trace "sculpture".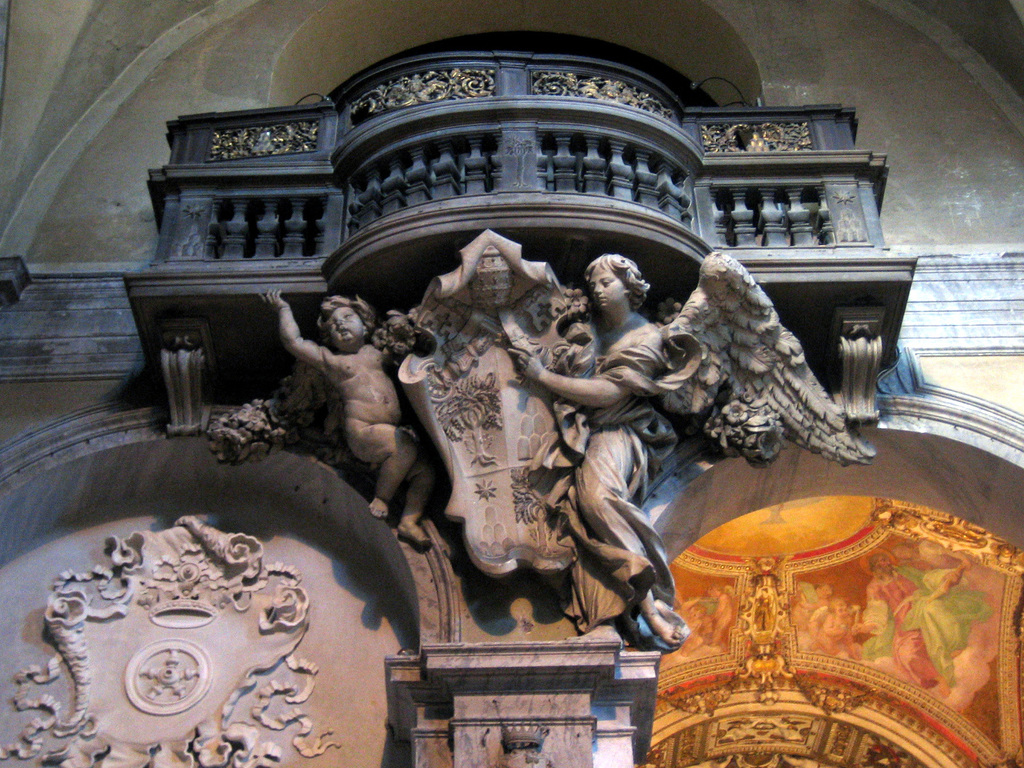
Traced to bbox=[493, 250, 870, 665].
